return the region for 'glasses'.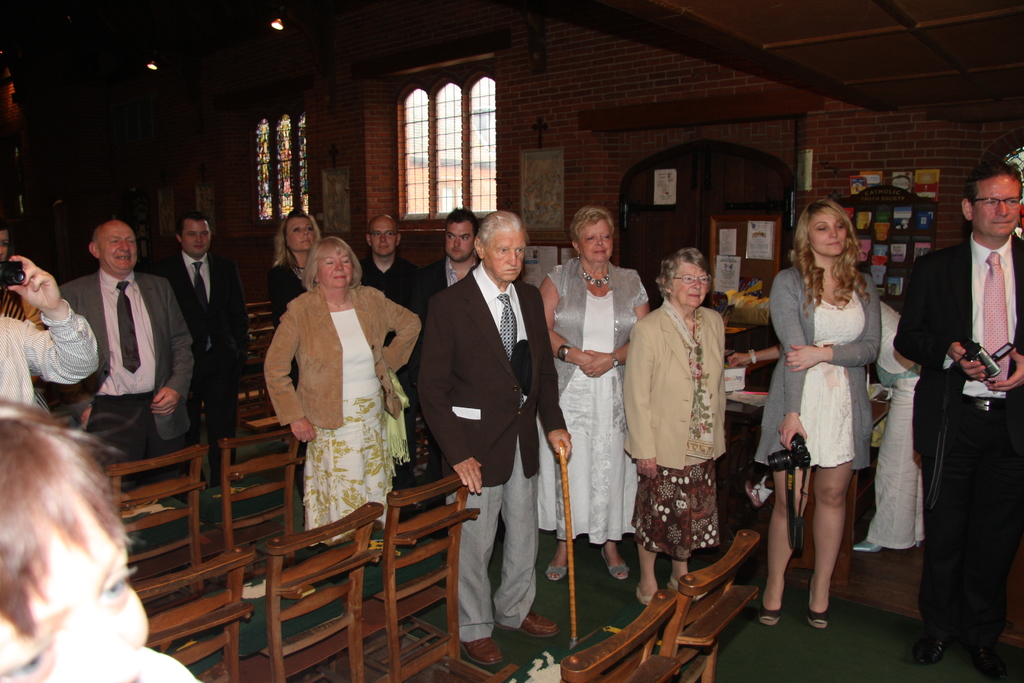
box=[973, 197, 1021, 211].
